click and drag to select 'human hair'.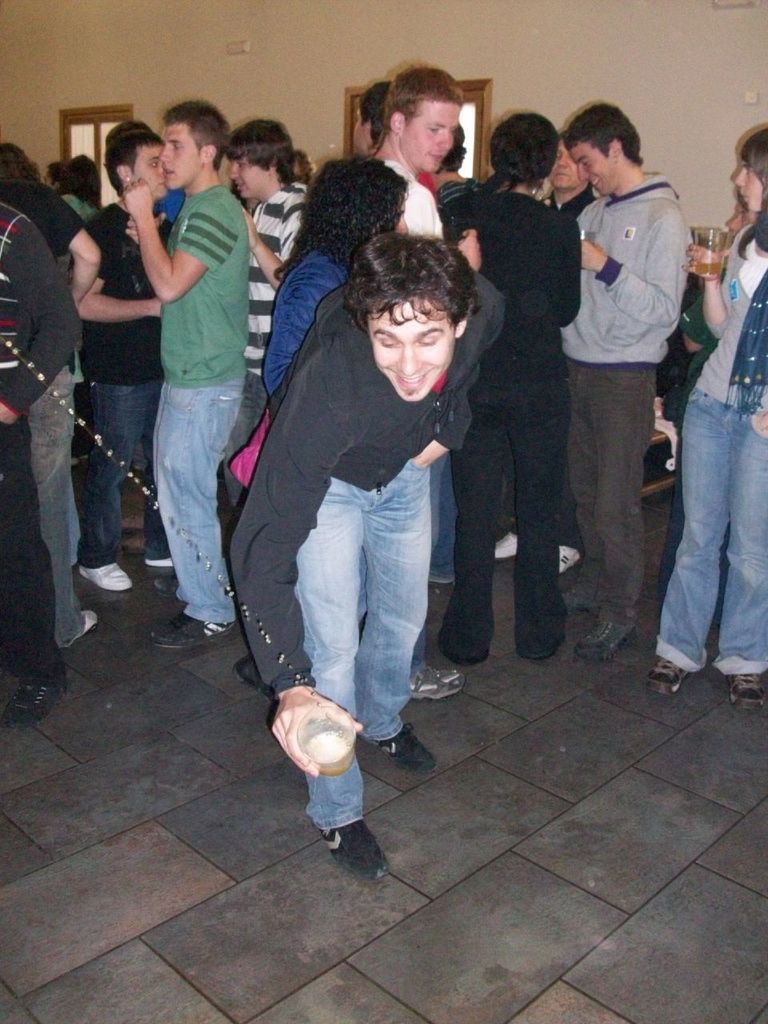
Selection: (left=491, top=112, right=562, bottom=187).
